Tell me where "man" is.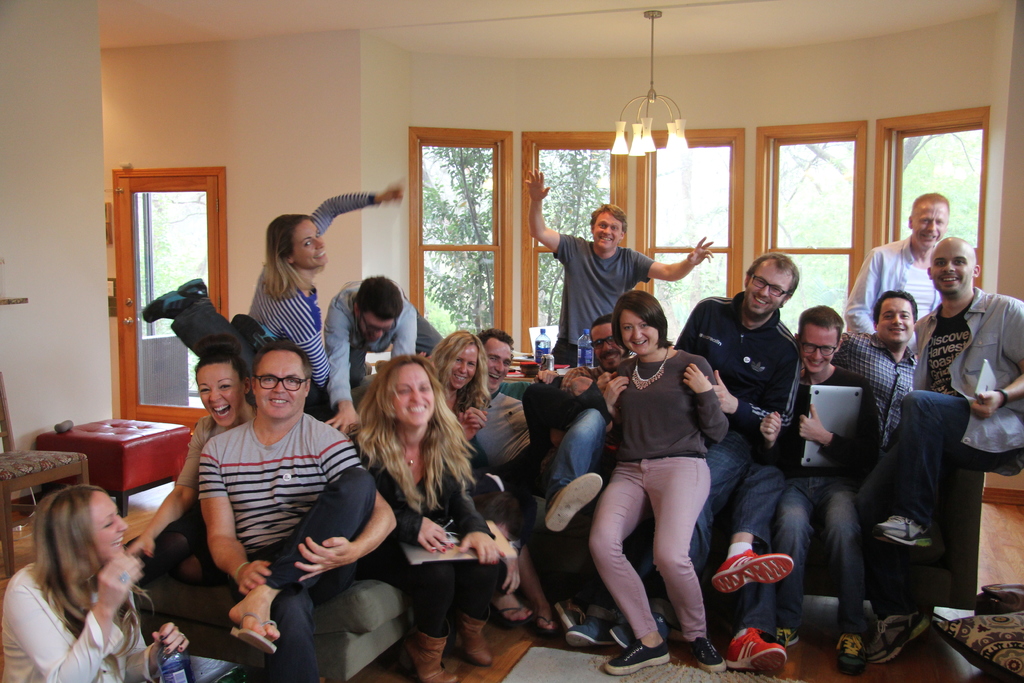
"man" is at 559/255/804/655.
